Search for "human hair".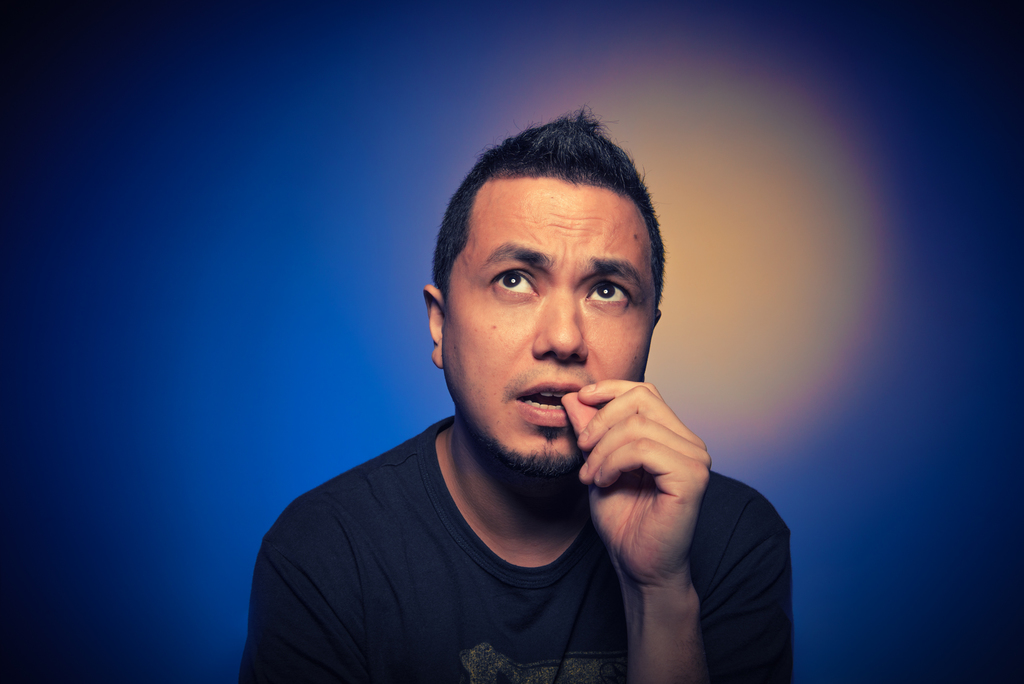
Found at bbox=[435, 137, 655, 305].
